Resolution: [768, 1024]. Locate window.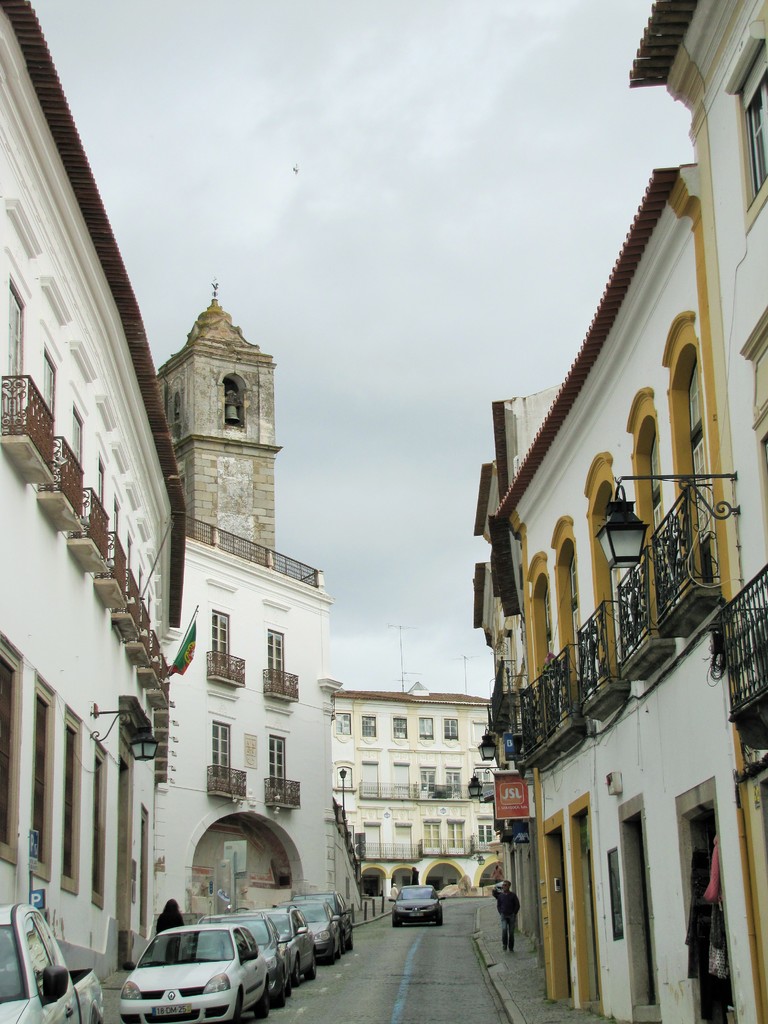
(205,606,236,683).
